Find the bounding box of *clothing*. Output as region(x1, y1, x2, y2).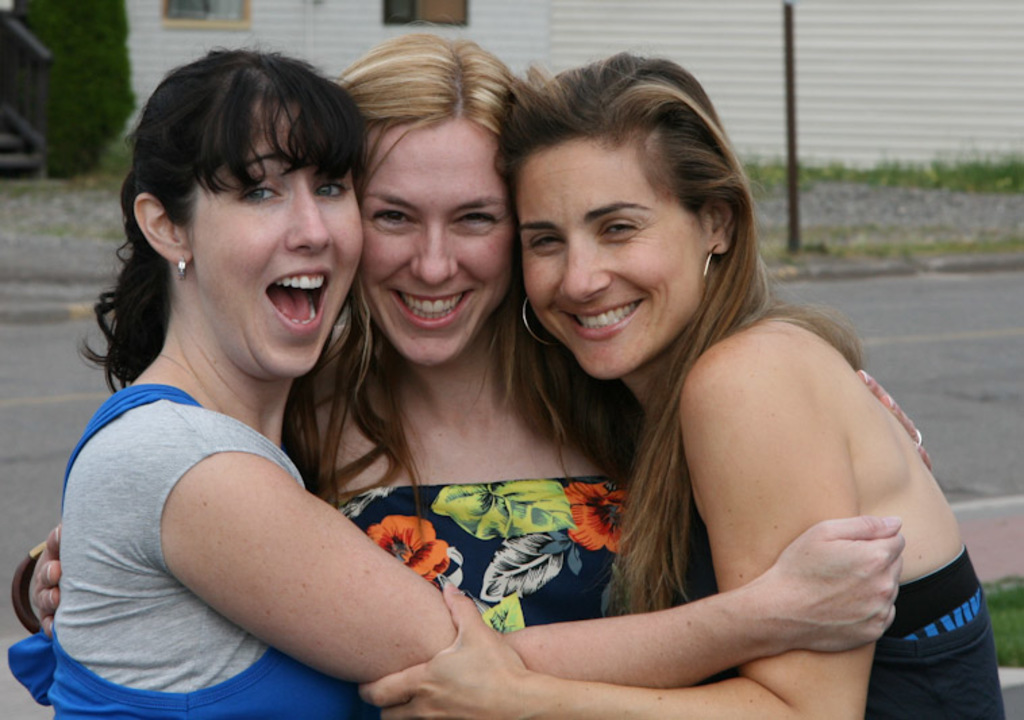
region(61, 276, 446, 702).
